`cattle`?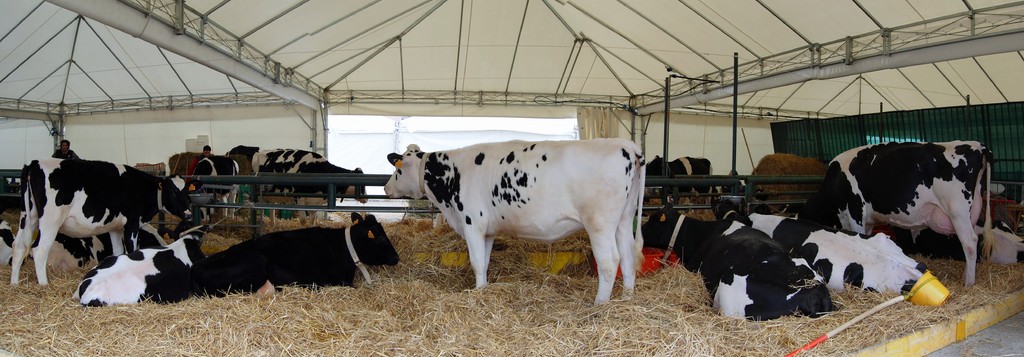
detection(0, 220, 21, 267)
